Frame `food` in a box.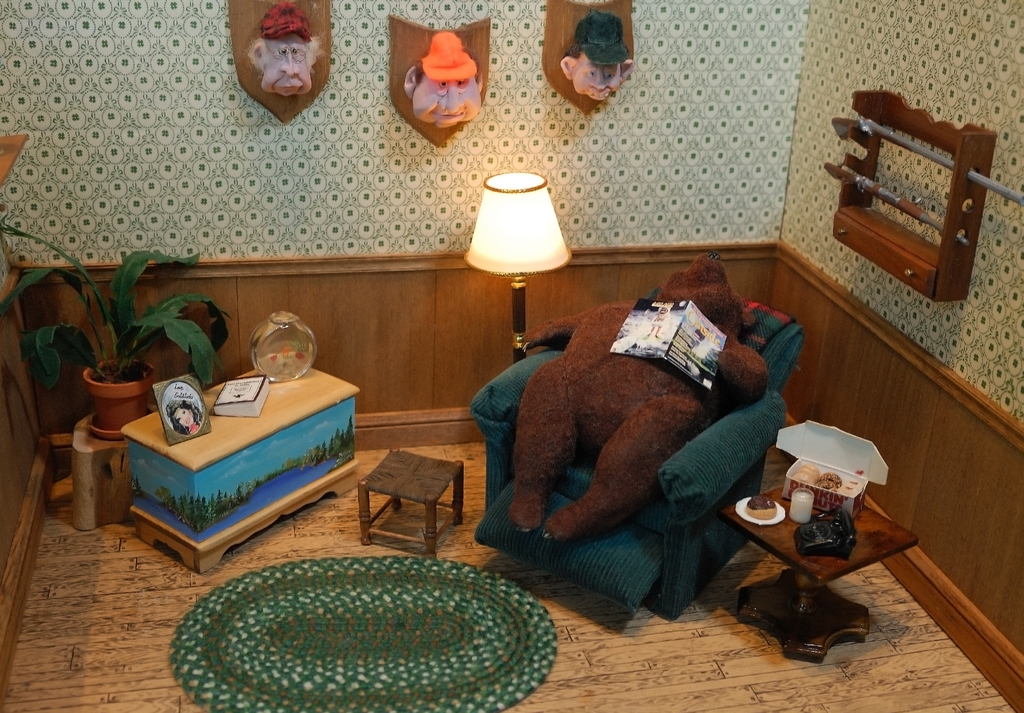
[797, 466, 819, 479].
